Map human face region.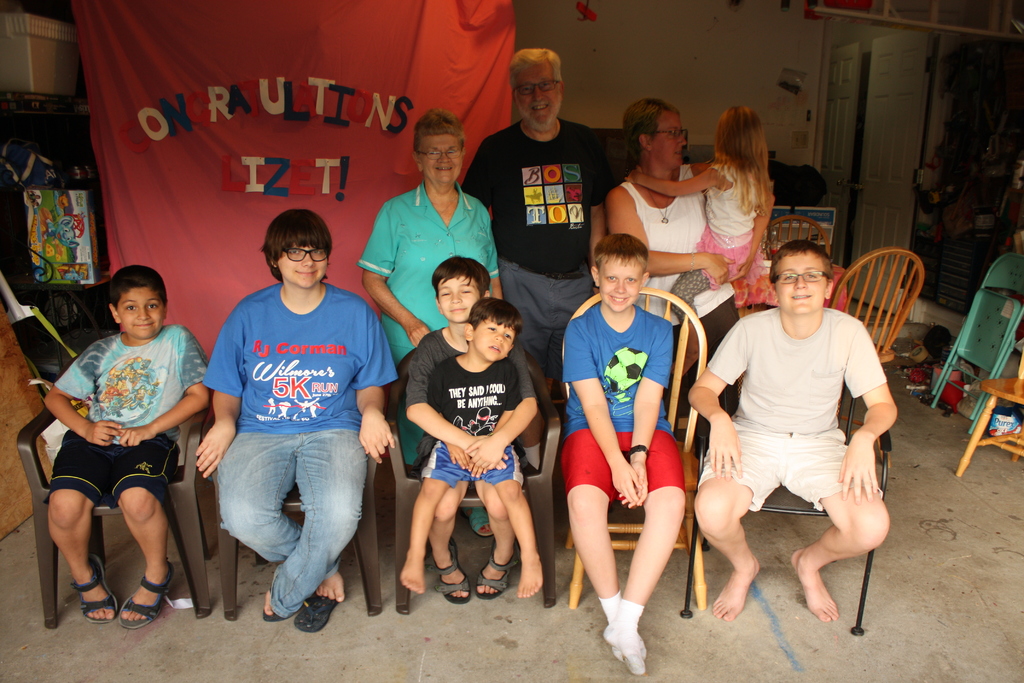
Mapped to (x1=438, y1=279, x2=479, y2=324).
